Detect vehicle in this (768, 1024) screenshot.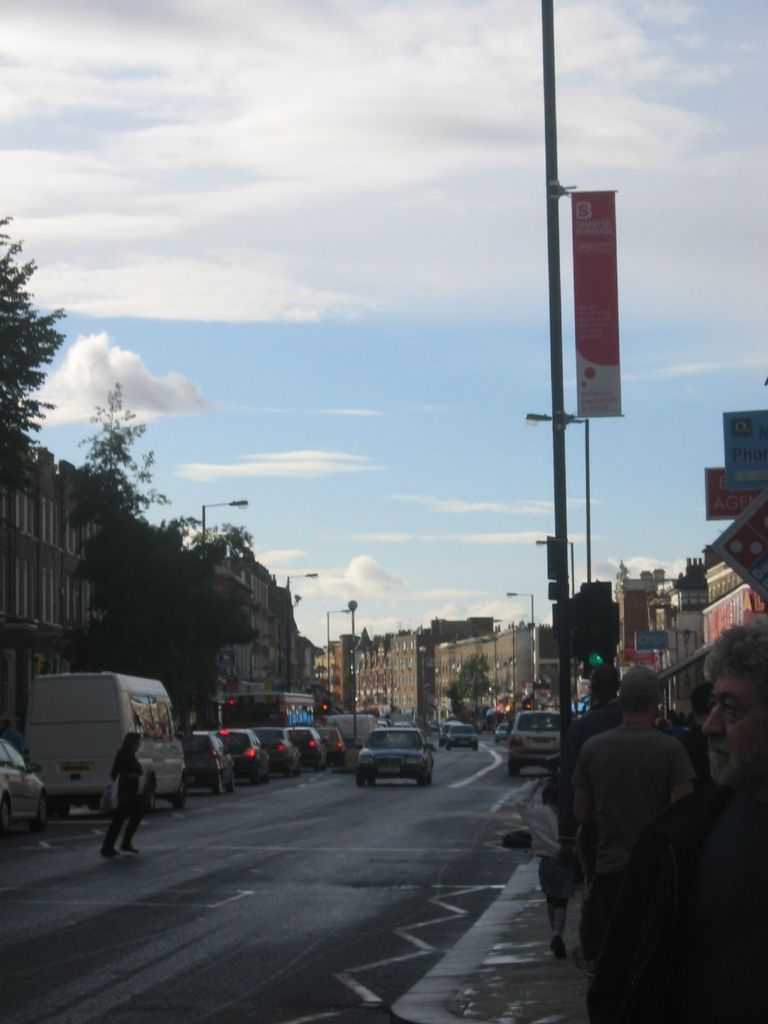
Detection: left=219, top=721, right=268, bottom=791.
